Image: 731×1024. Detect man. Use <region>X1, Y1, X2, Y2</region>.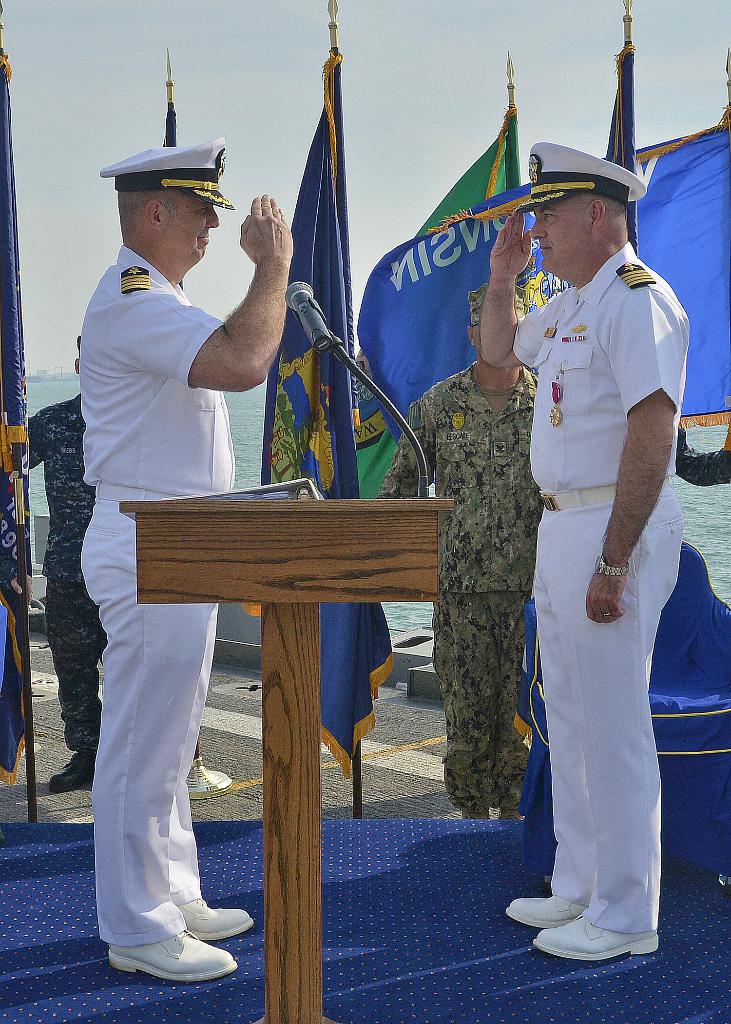
<region>379, 278, 543, 824</region>.
